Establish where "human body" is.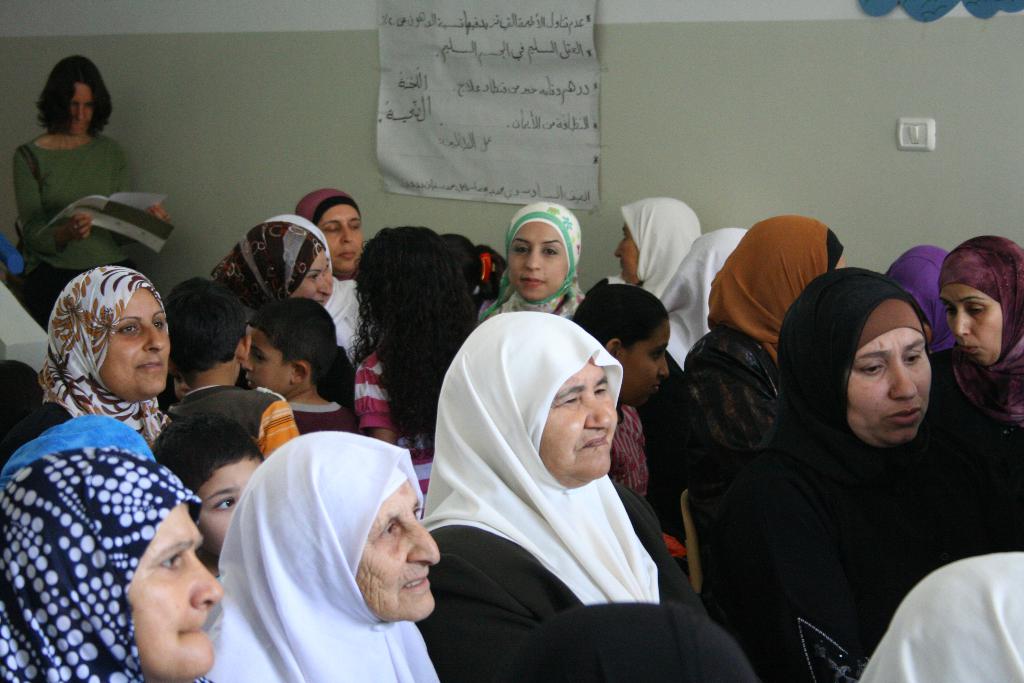
Established at pyautogui.locateOnScreen(0, 51, 1023, 682).
